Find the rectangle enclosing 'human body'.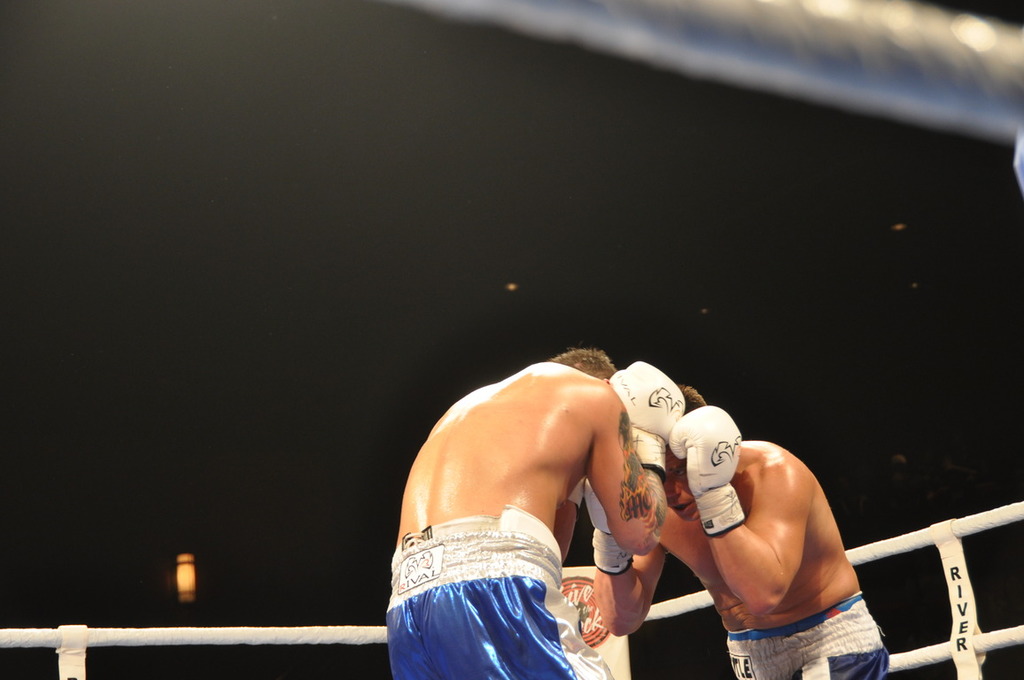
left=376, top=298, right=732, bottom=661.
